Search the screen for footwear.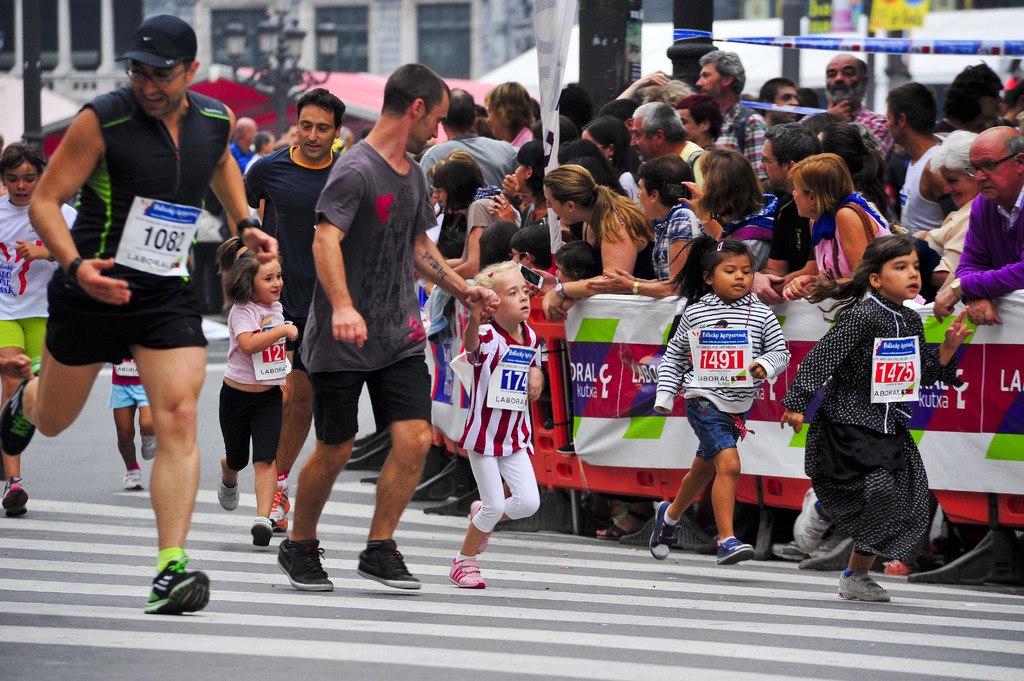
Found at <region>474, 497, 486, 551</region>.
